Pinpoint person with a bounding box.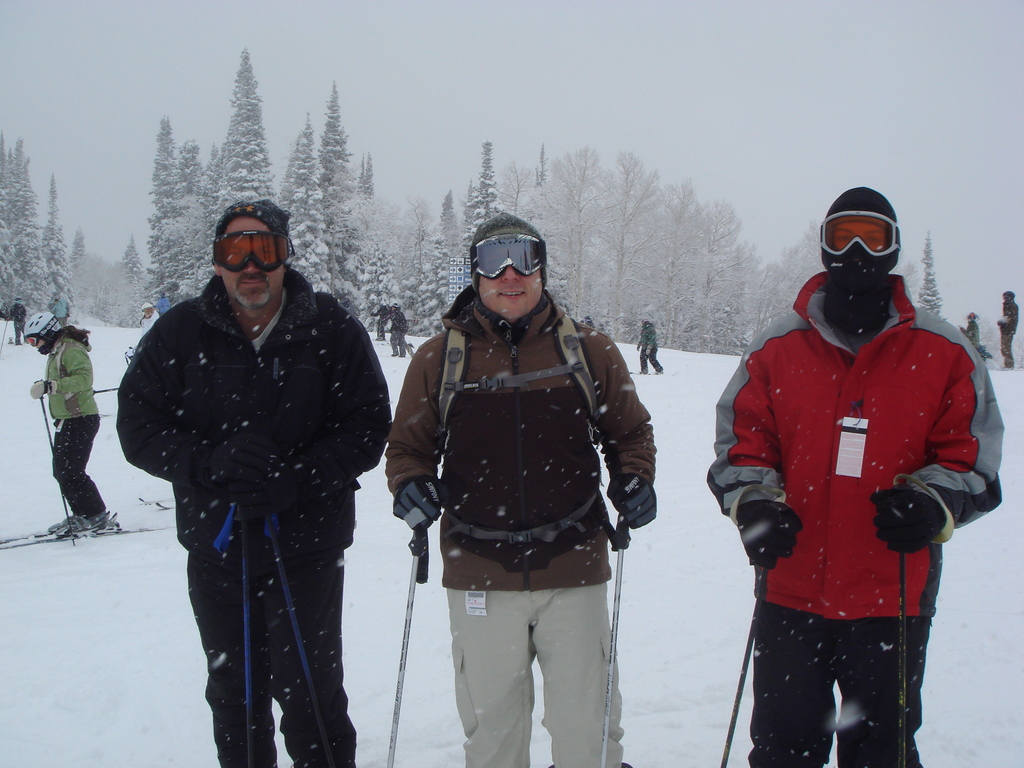
bbox(723, 176, 985, 767).
